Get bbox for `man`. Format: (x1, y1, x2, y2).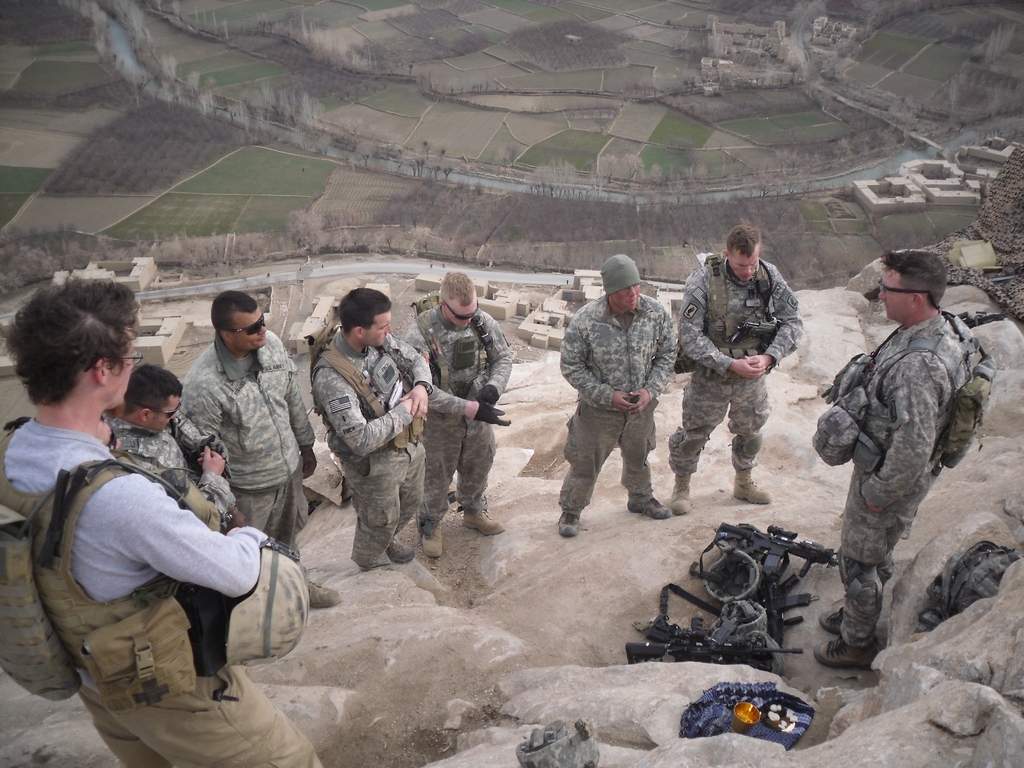
(395, 267, 514, 561).
